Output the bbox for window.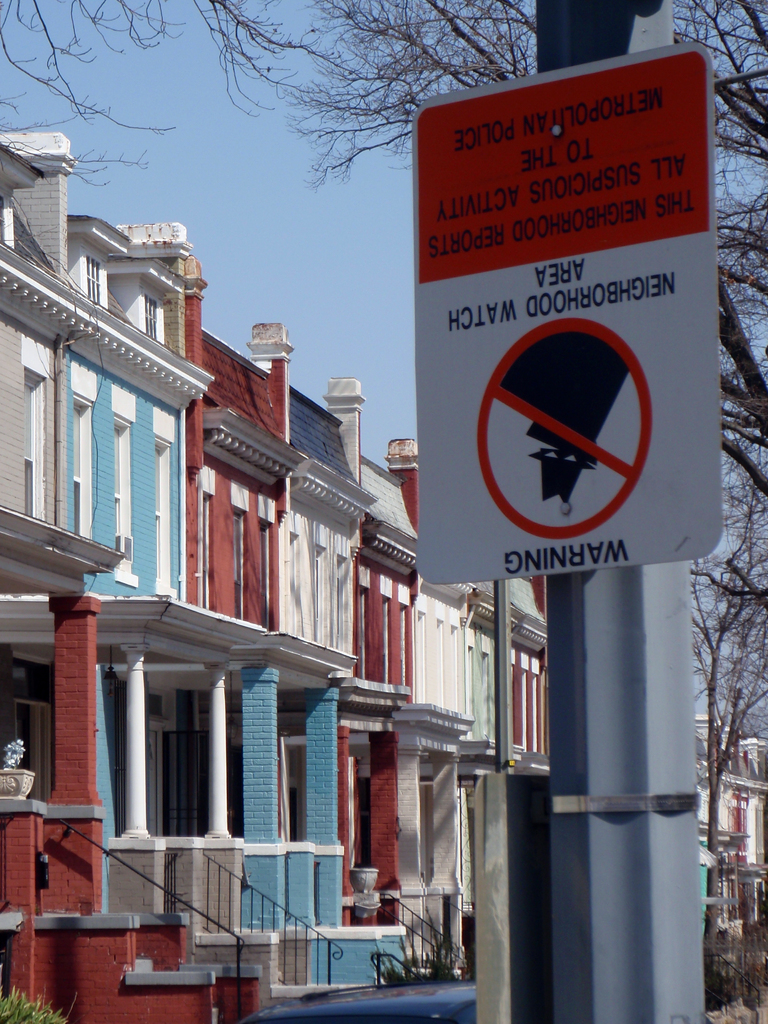
[352, 588, 370, 679].
